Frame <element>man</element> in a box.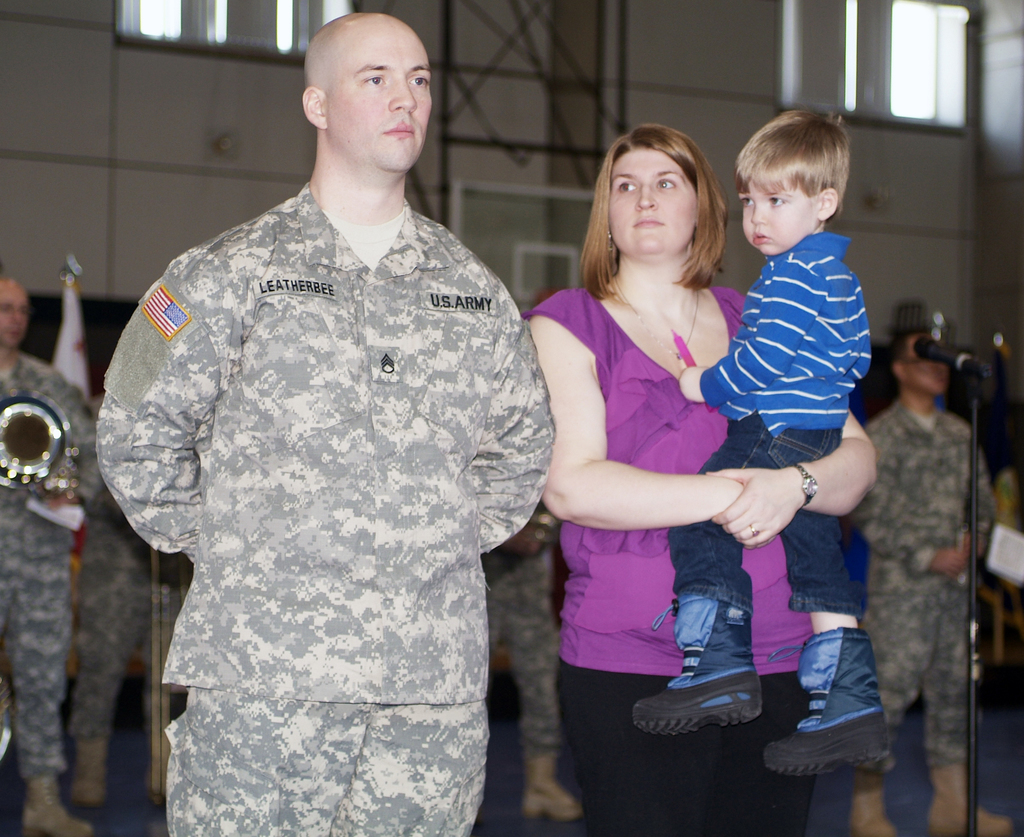
<bbox>80, 498, 186, 810</bbox>.
